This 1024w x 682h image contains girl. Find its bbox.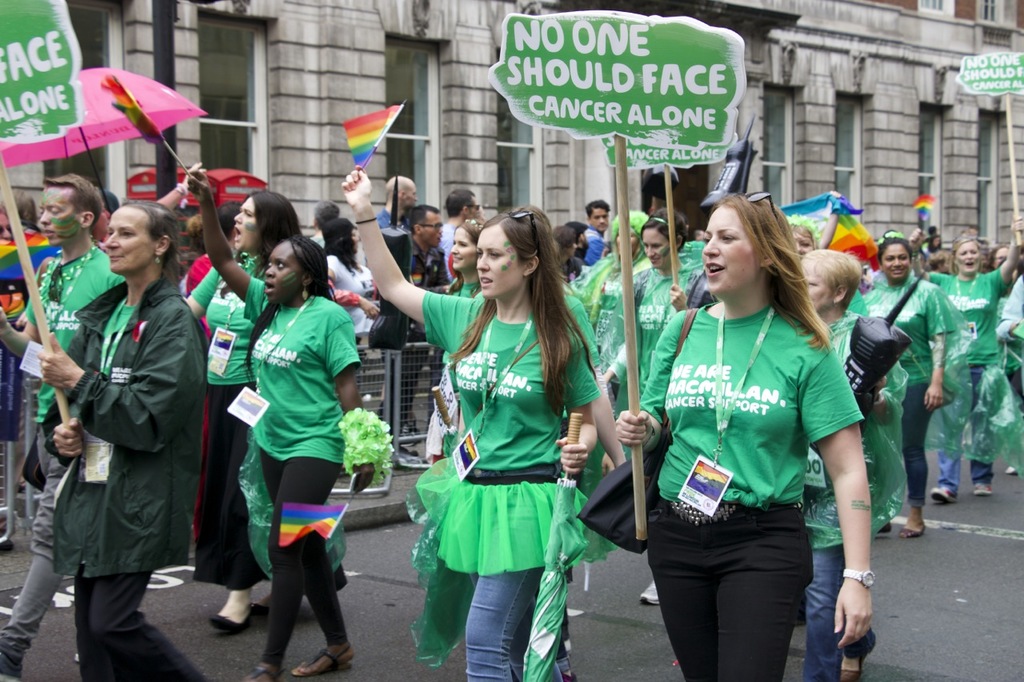
429 213 482 462.
